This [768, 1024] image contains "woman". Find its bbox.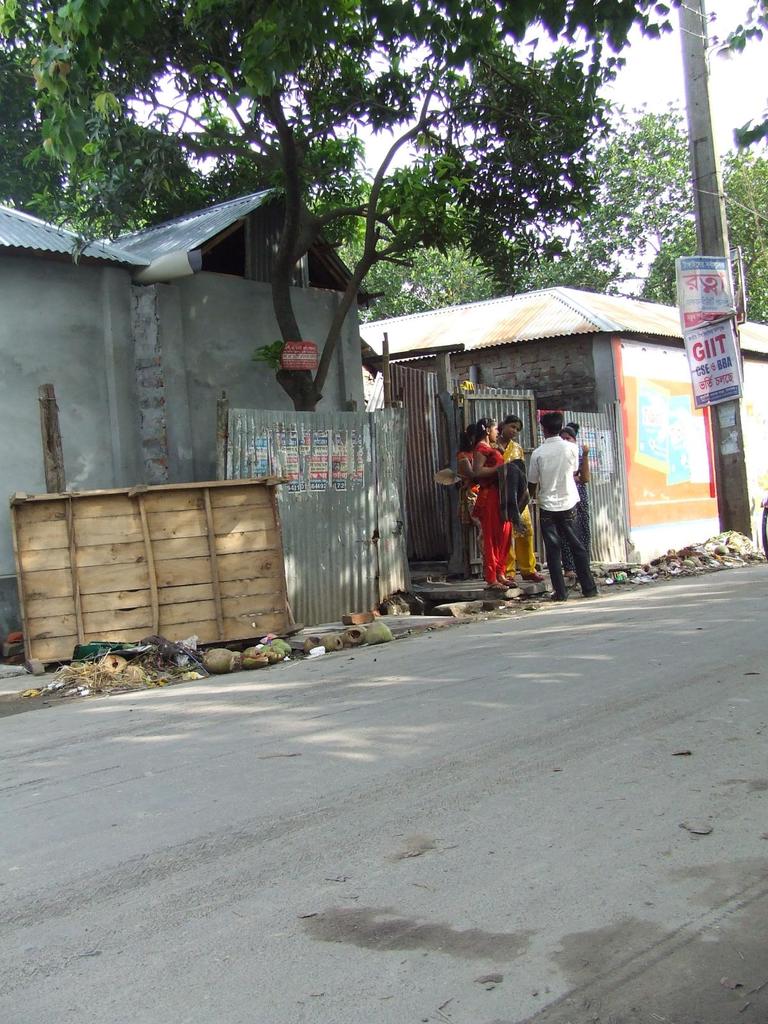
{"x1": 492, "y1": 415, "x2": 548, "y2": 582}.
